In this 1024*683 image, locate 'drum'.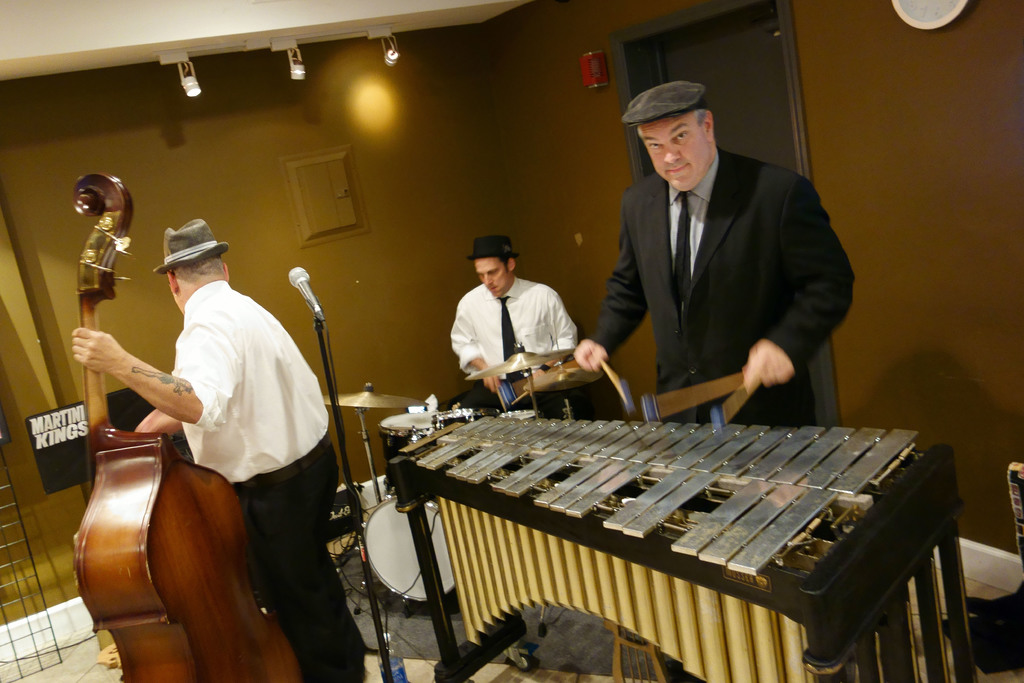
Bounding box: x1=428, y1=410, x2=500, y2=433.
